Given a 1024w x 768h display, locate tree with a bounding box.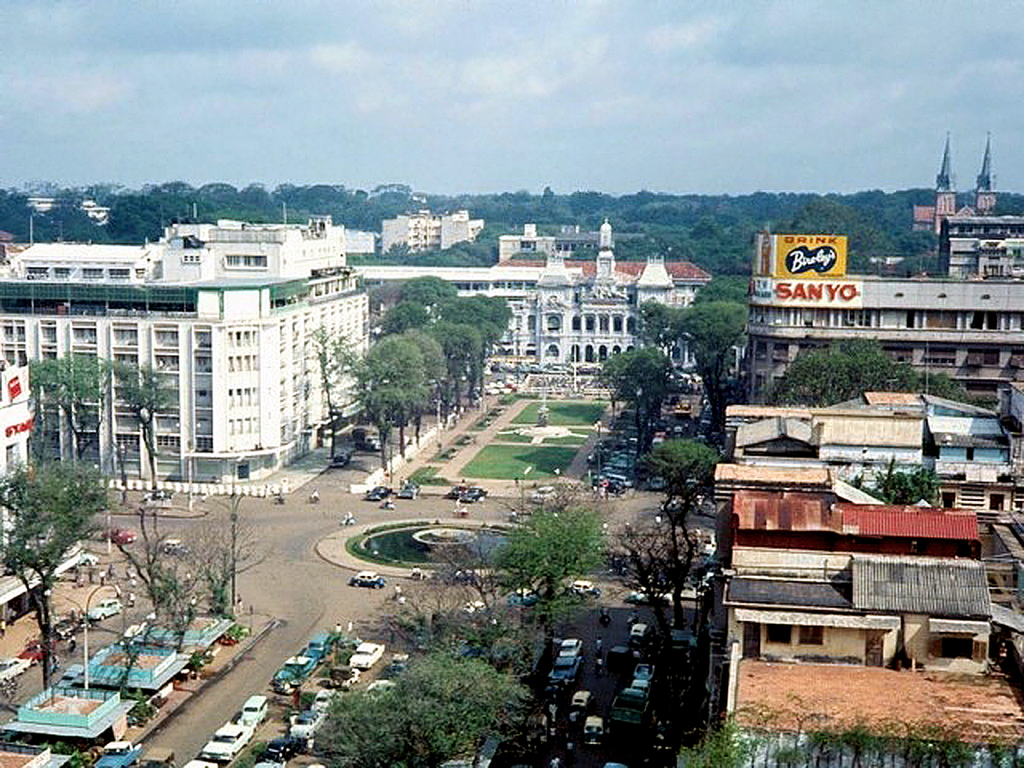
Located: (x1=419, y1=486, x2=610, y2=663).
